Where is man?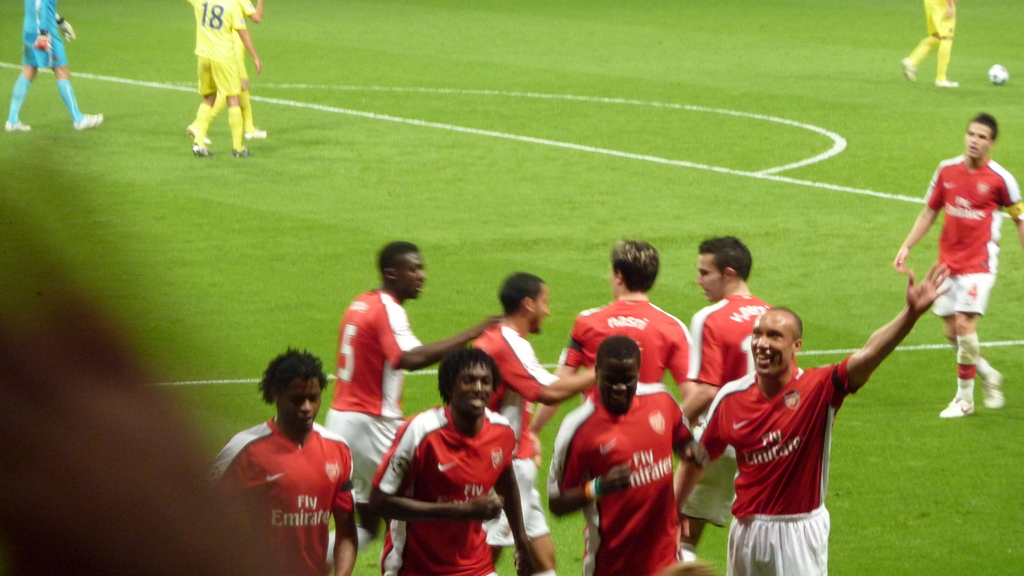
detection(4, 0, 104, 132).
